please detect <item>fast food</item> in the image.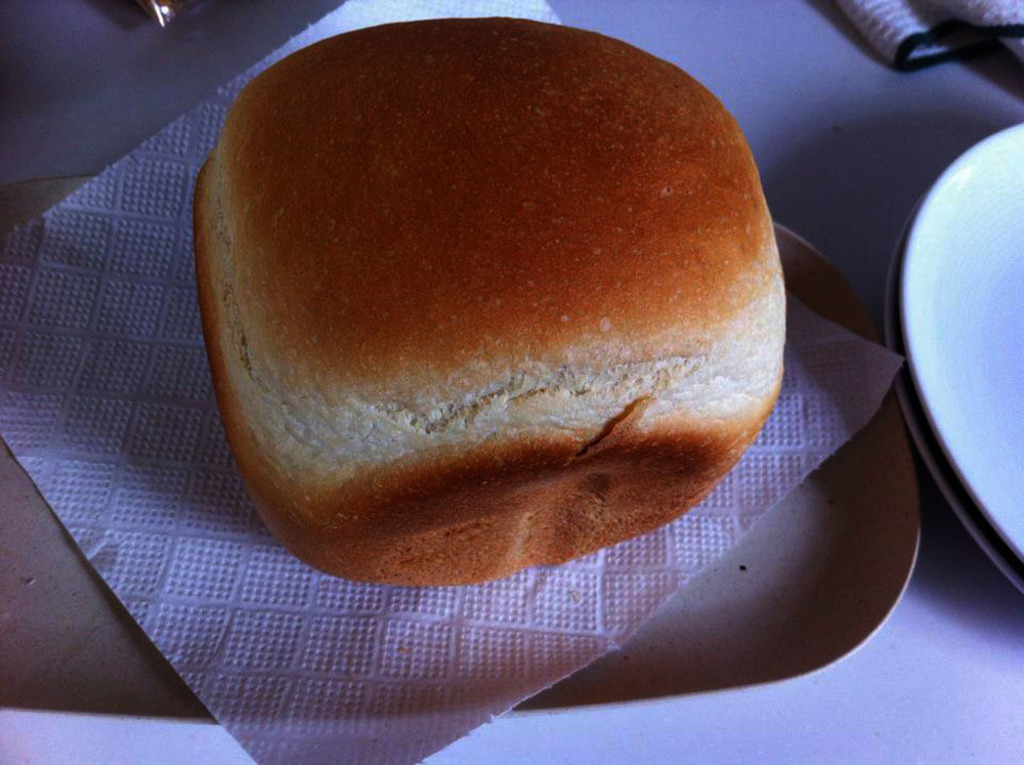
191:14:783:596.
